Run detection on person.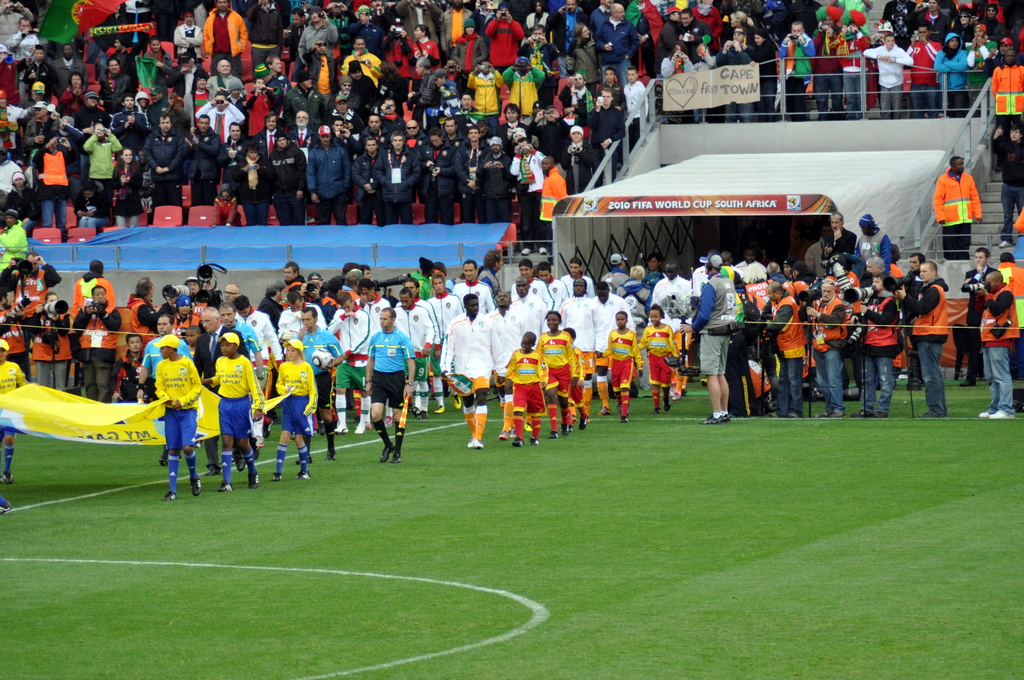
Result: region(353, 297, 410, 474).
